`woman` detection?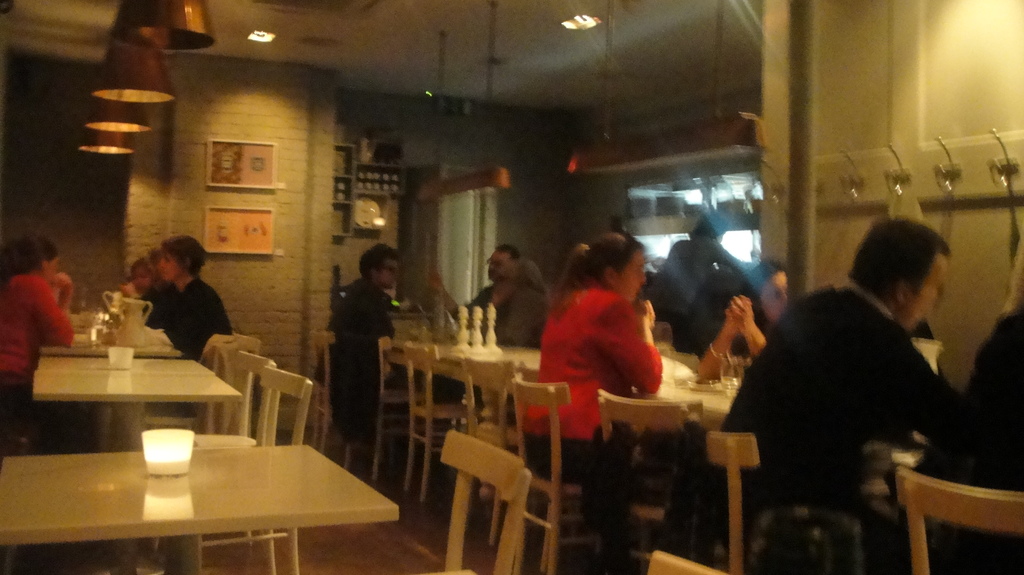
locate(517, 228, 669, 574)
